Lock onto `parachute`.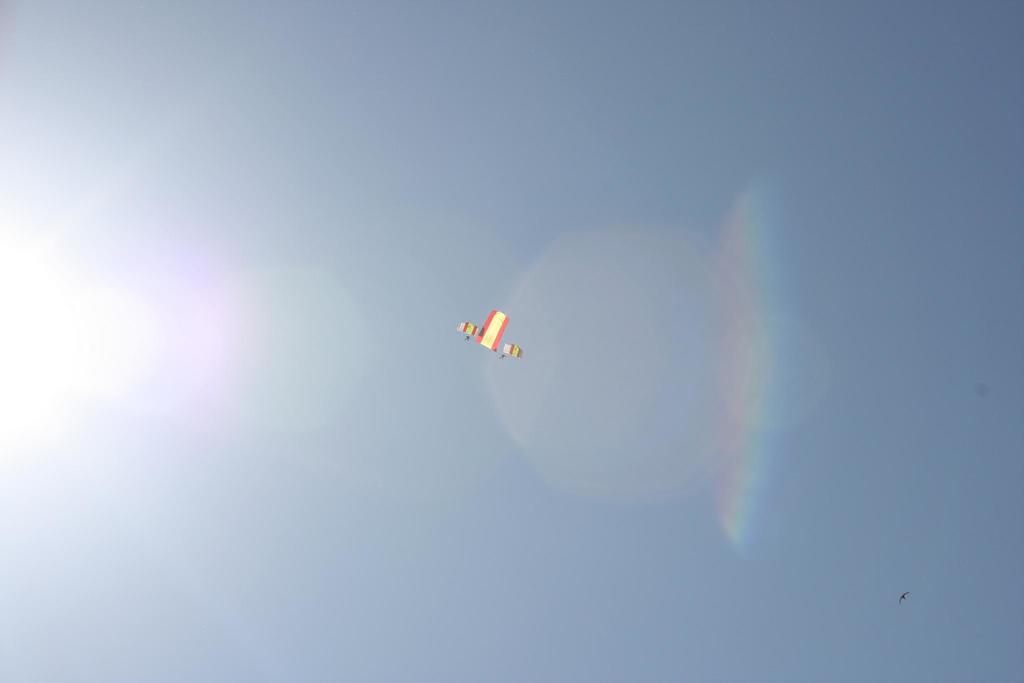
Locked: locate(502, 344, 524, 360).
